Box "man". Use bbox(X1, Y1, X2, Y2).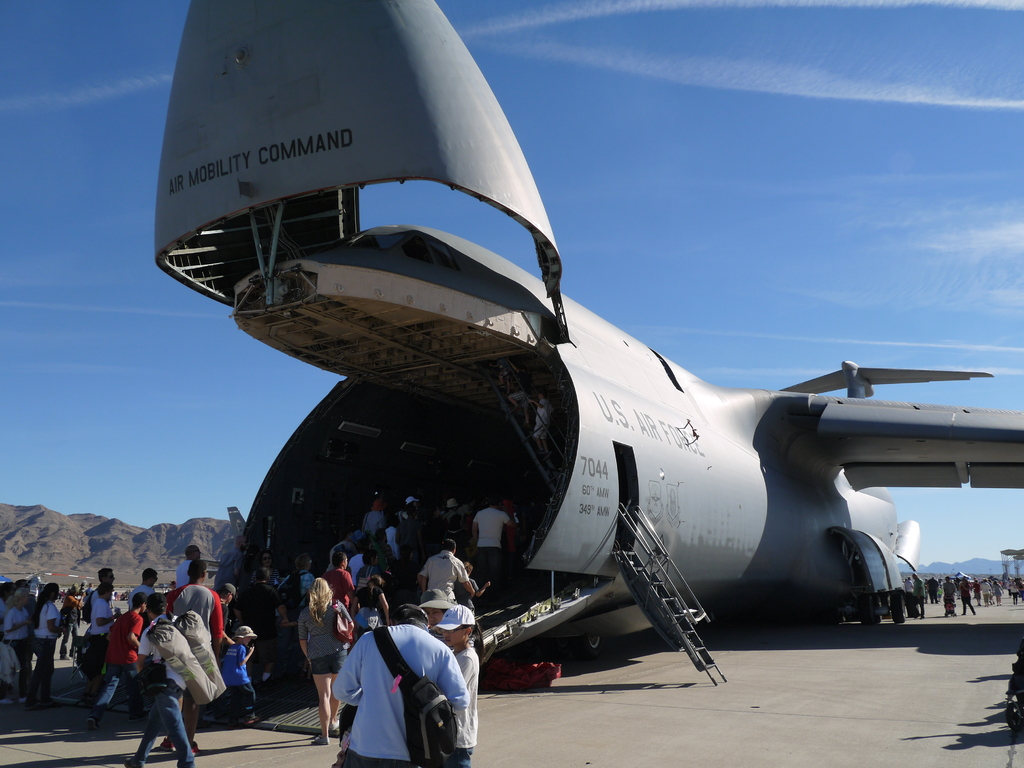
bbox(125, 569, 159, 640).
